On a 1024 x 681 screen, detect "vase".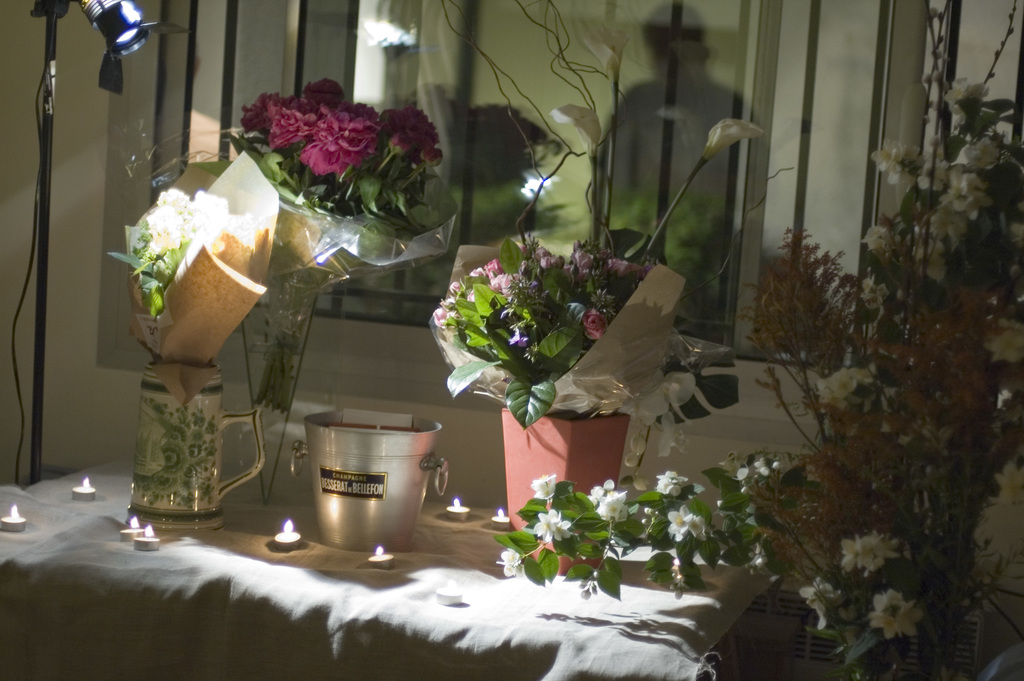
(x1=501, y1=408, x2=631, y2=578).
